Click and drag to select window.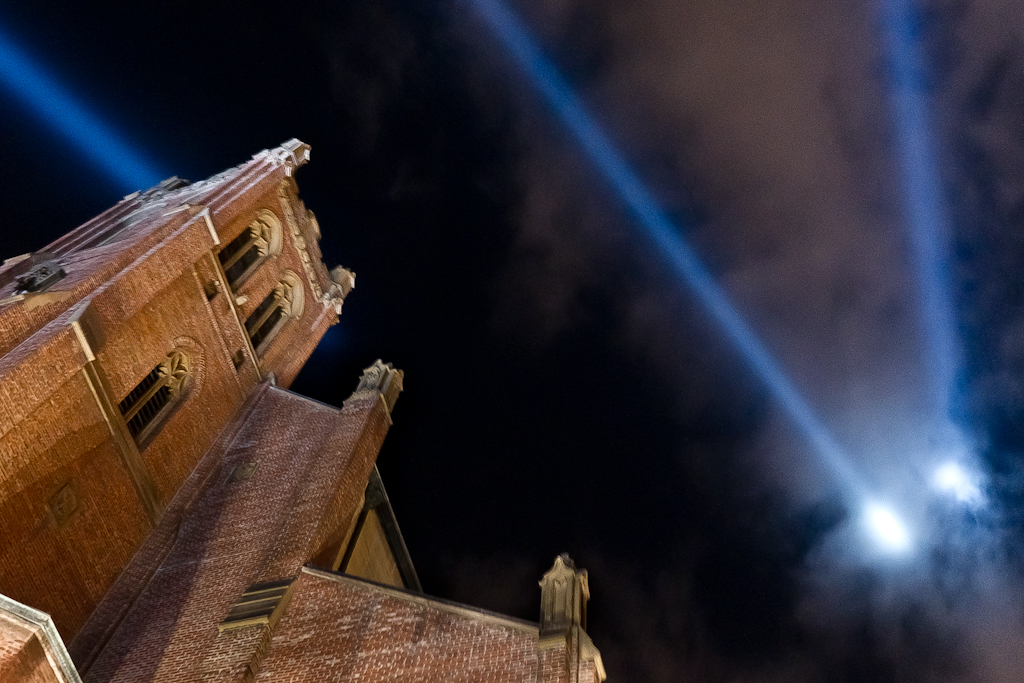
Selection: l=114, t=341, r=195, b=439.
